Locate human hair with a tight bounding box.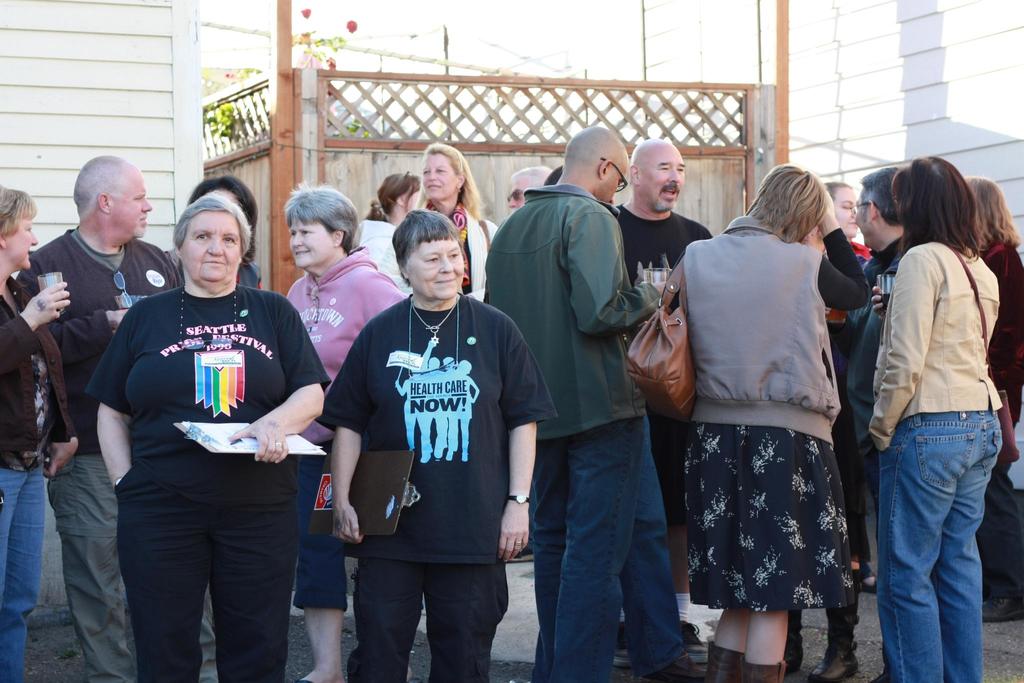
crop(0, 183, 38, 237).
